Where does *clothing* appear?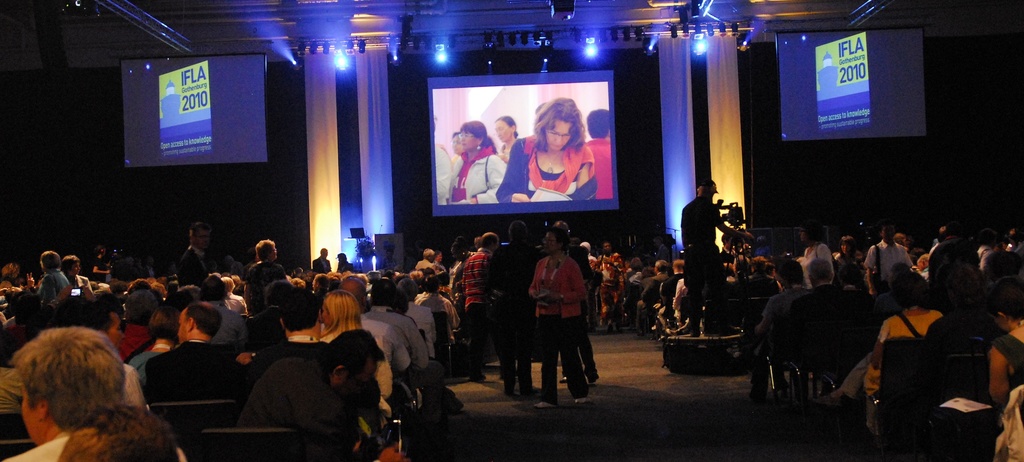
Appears at {"left": 587, "top": 134, "right": 617, "bottom": 202}.
